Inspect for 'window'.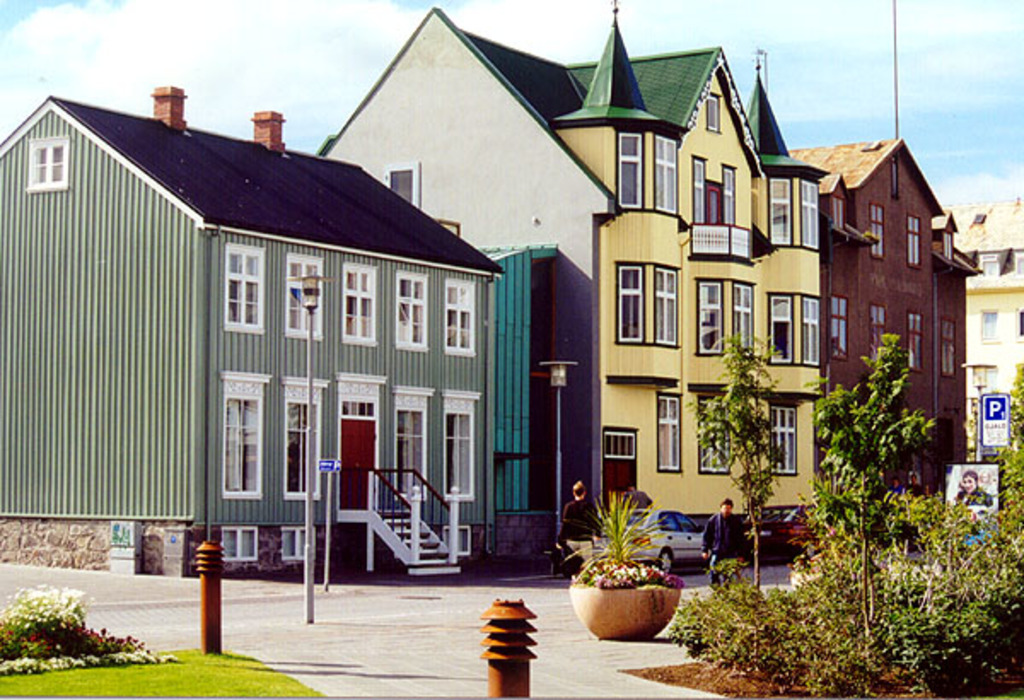
Inspection: bbox=(626, 242, 678, 359).
